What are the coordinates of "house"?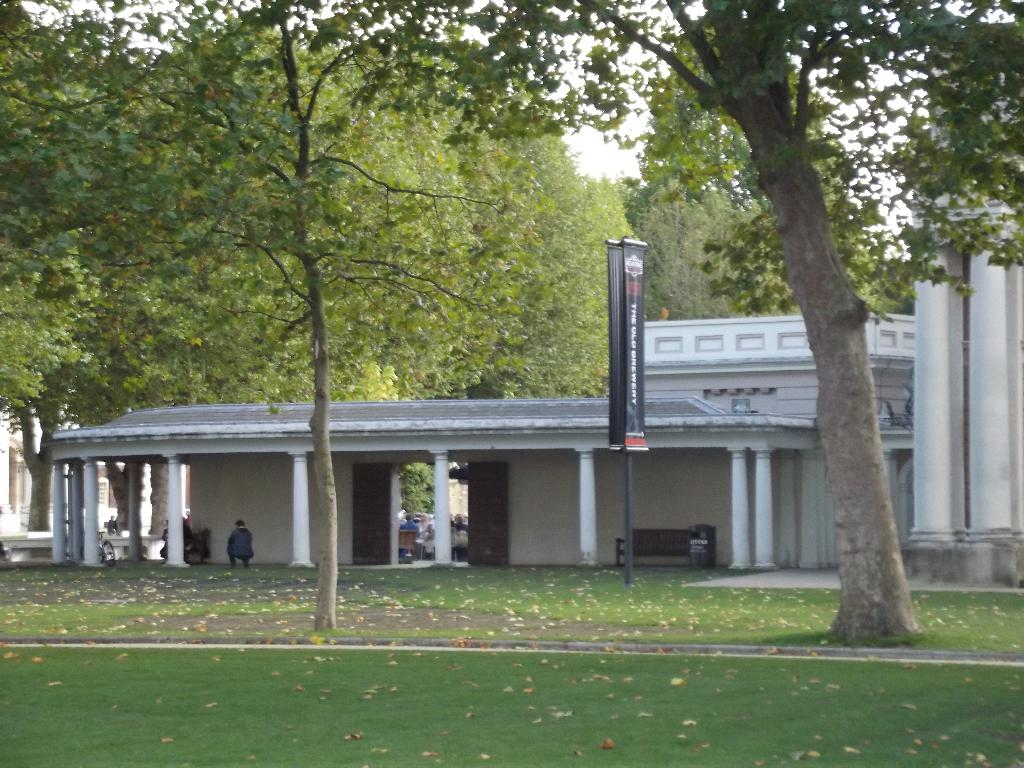
0/408/188/579.
